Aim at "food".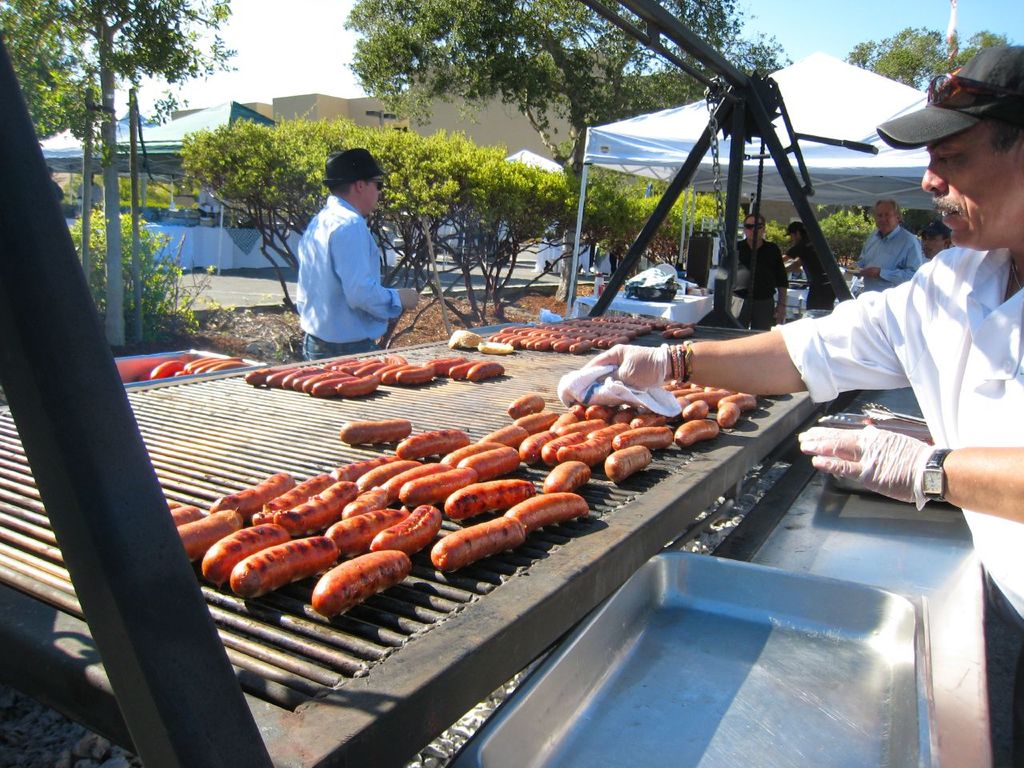
Aimed at [x1=434, y1=354, x2=468, y2=378].
